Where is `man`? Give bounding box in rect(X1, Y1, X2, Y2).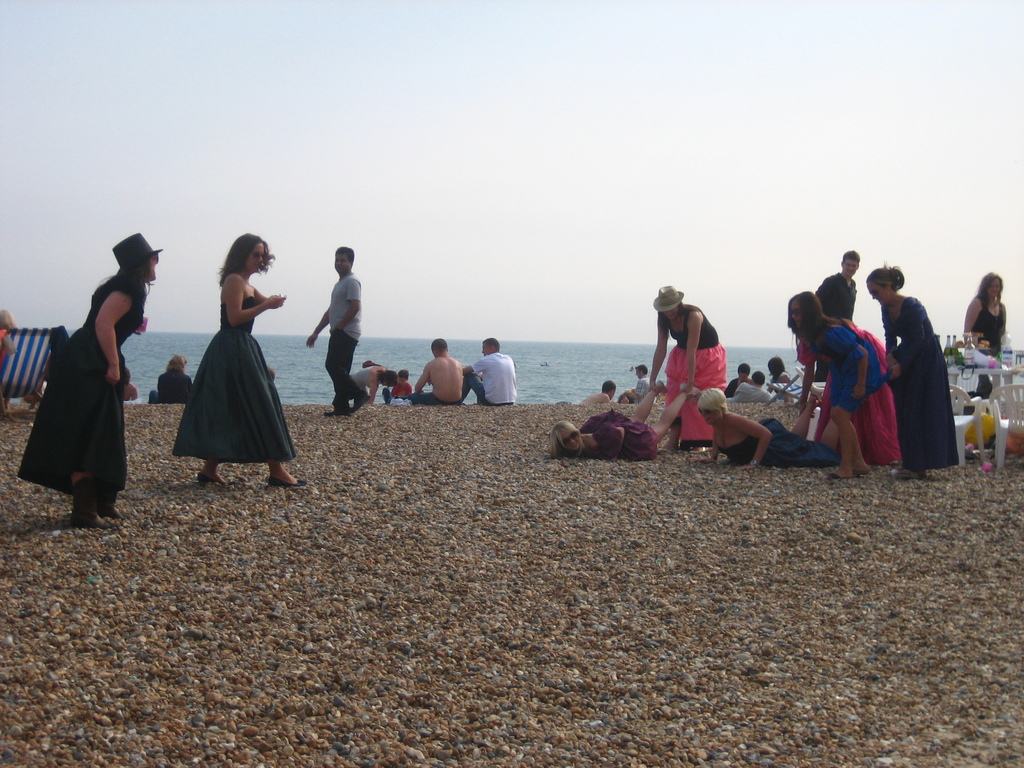
rect(816, 243, 874, 415).
